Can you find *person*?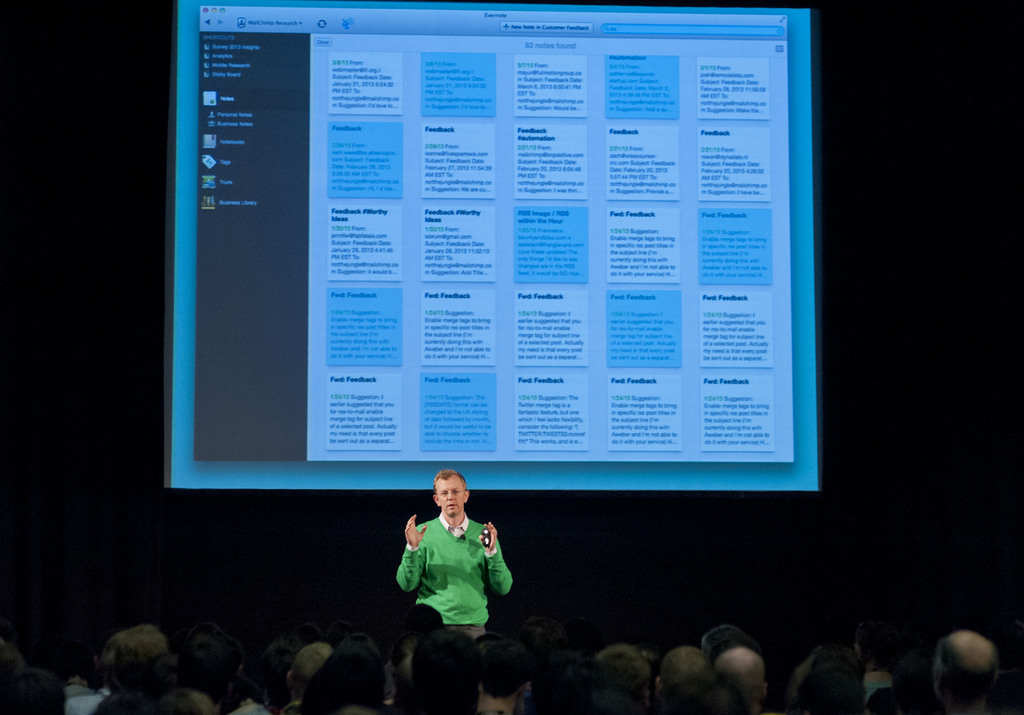
Yes, bounding box: [left=935, top=629, right=1009, bottom=714].
